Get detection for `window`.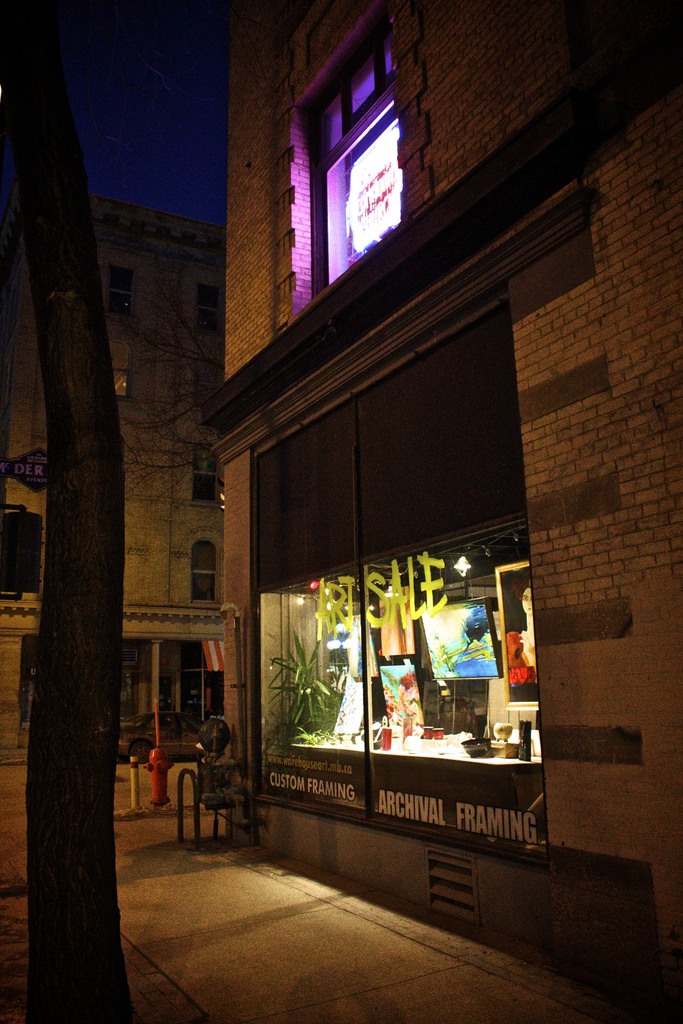
Detection: detection(190, 445, 217, 508).
